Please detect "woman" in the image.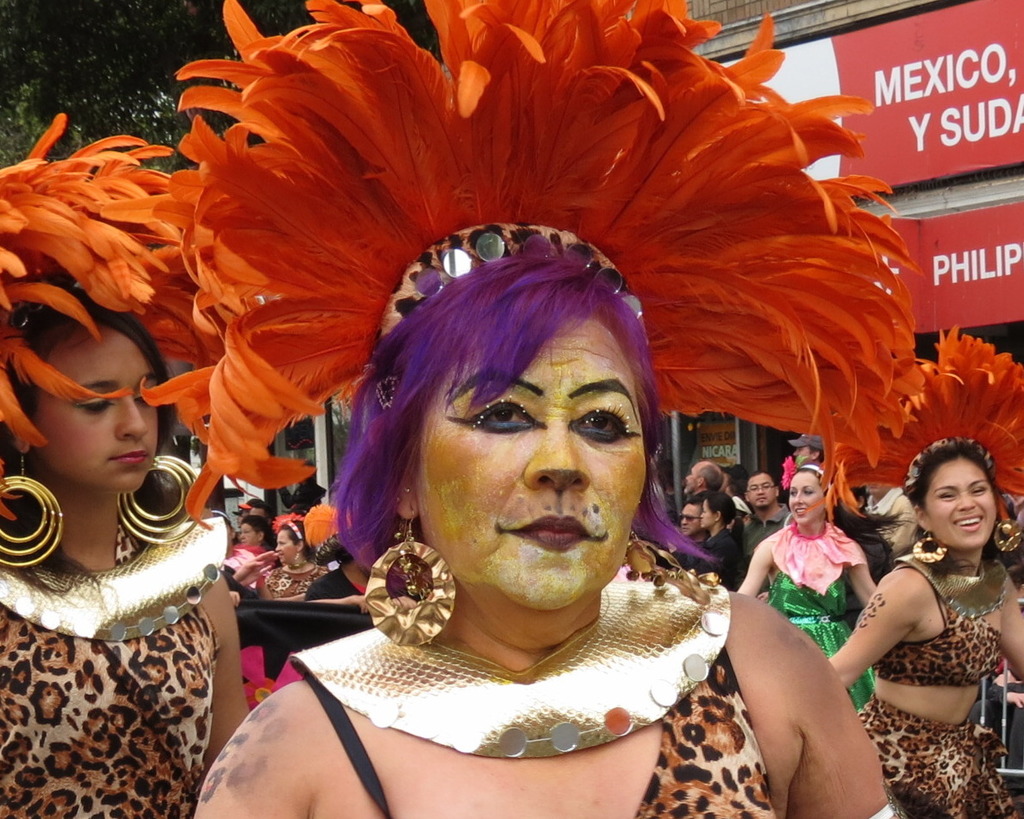
box(238, 510, 278, 550).
